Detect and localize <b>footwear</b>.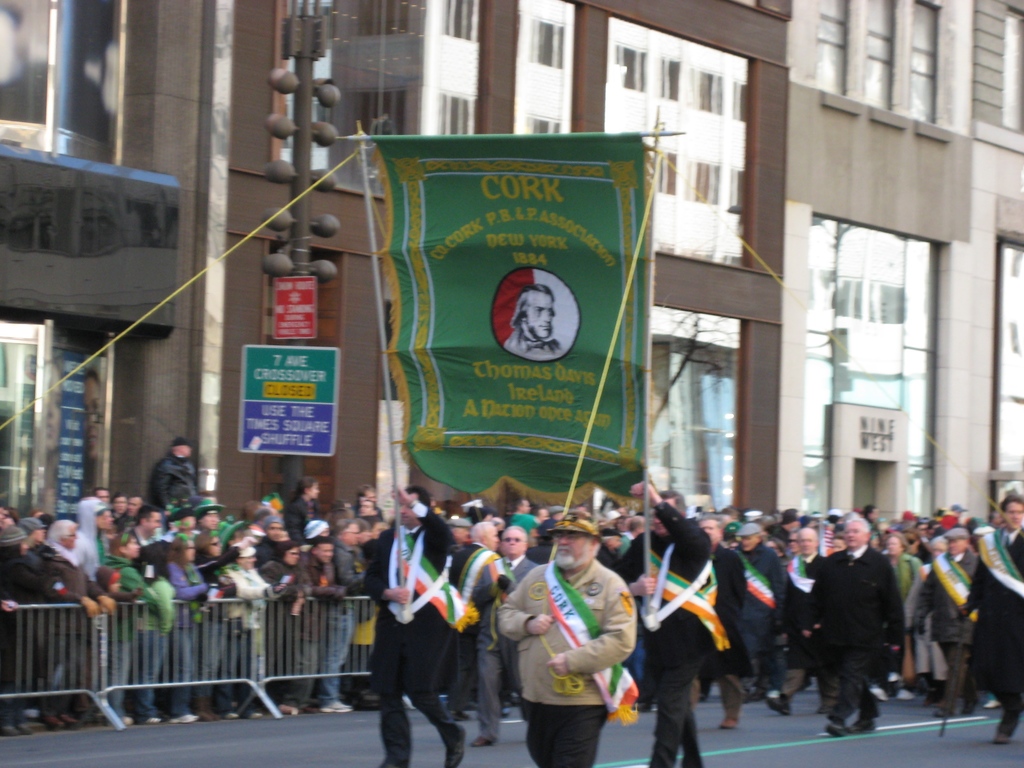
Localized at bbox=(993, 729, 1010, 748).
